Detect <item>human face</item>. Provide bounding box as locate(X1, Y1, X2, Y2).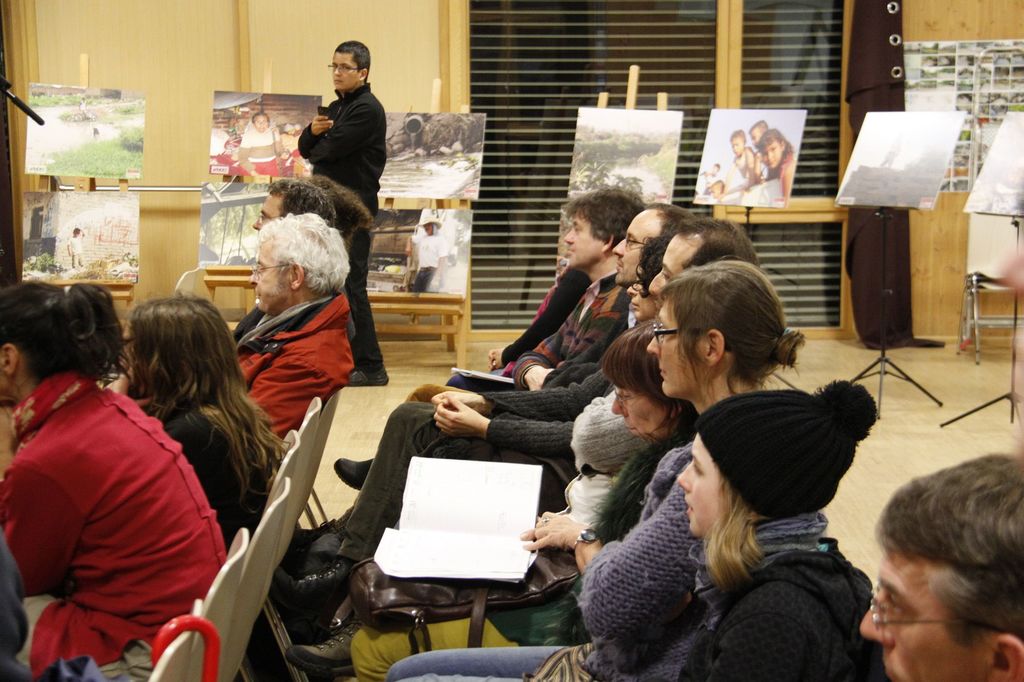
locate(860, 550, 987, 681).
